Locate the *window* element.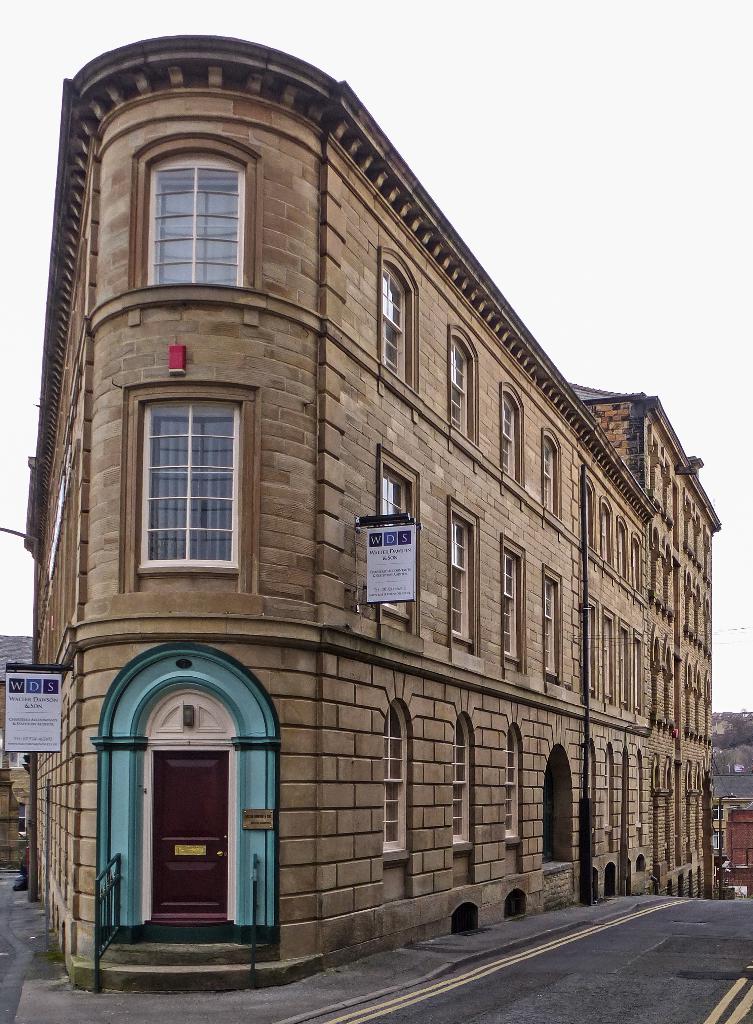
Element bbox: bbox=(444, 340, 471, 435).
